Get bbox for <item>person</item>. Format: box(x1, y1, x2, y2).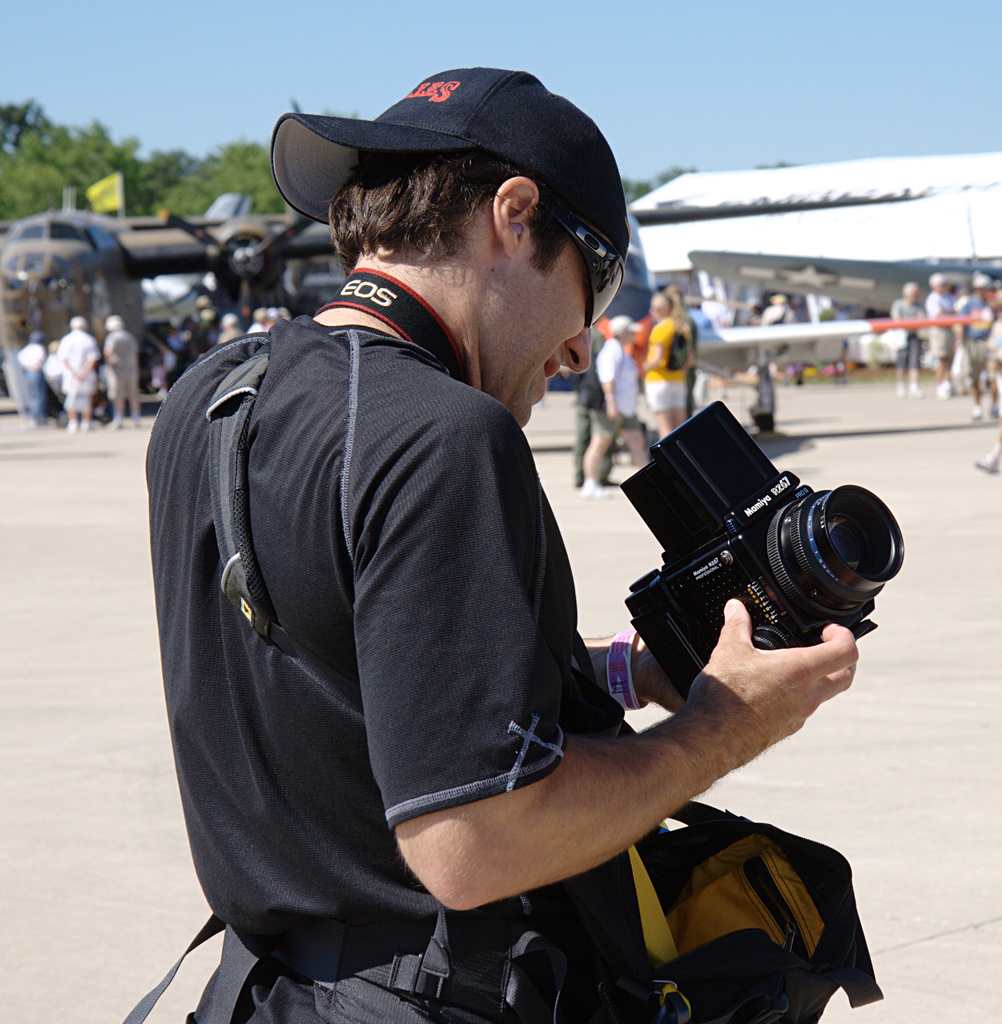
box(24, 333, 52, 423).
